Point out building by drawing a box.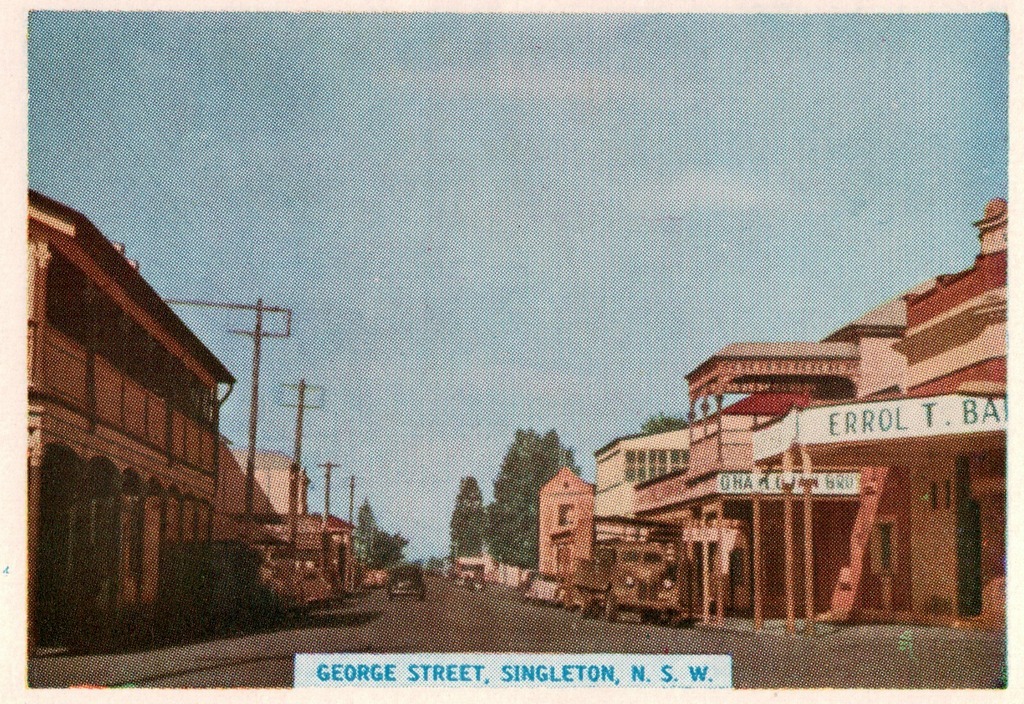
26:191:361:646.
